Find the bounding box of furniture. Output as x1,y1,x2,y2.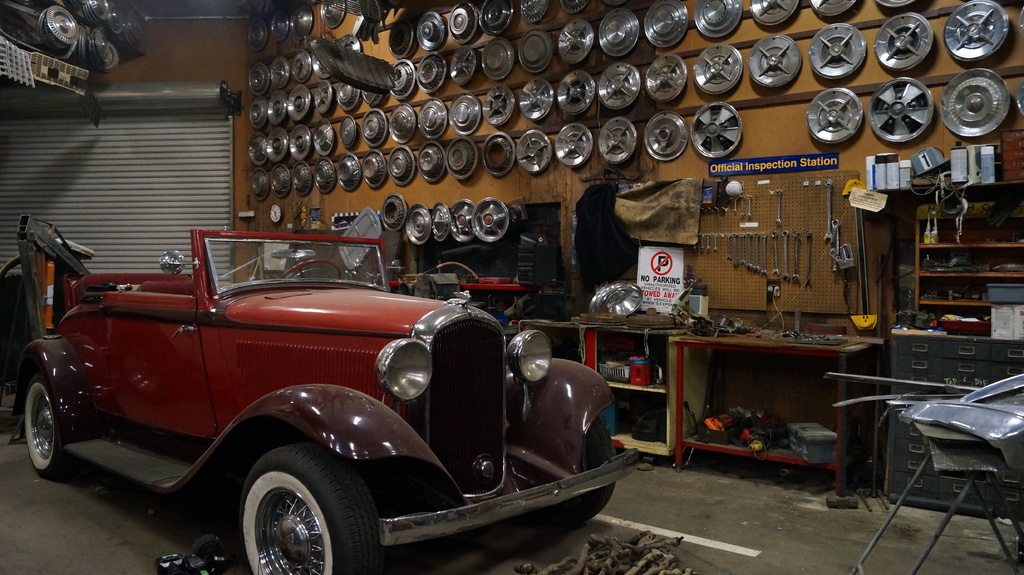
849,439,1023,574.
